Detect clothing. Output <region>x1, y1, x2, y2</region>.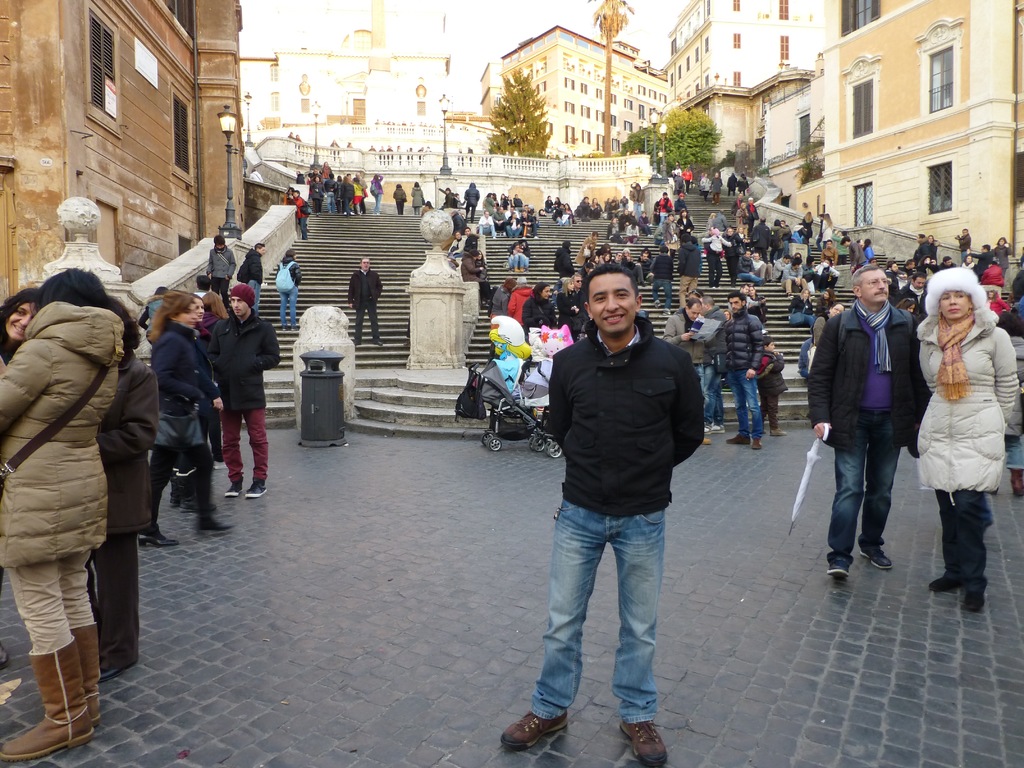
<region>335, 183, 341, 207</region>.
